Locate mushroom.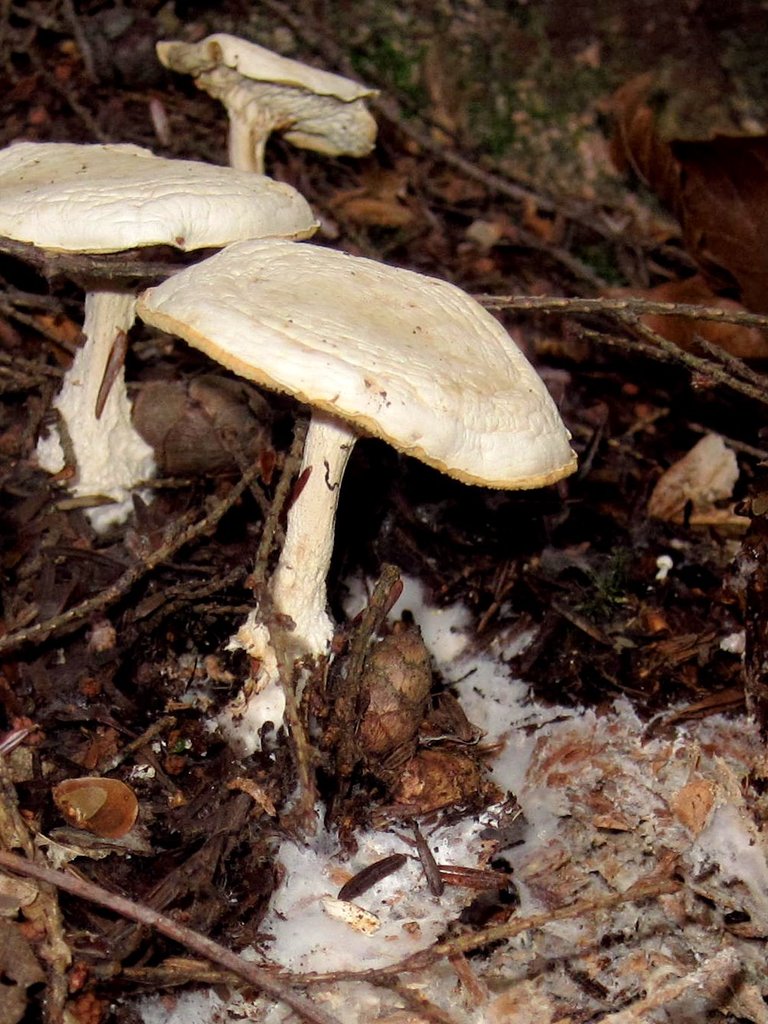
Bounding box: crop(155, 30, 382, 174).
